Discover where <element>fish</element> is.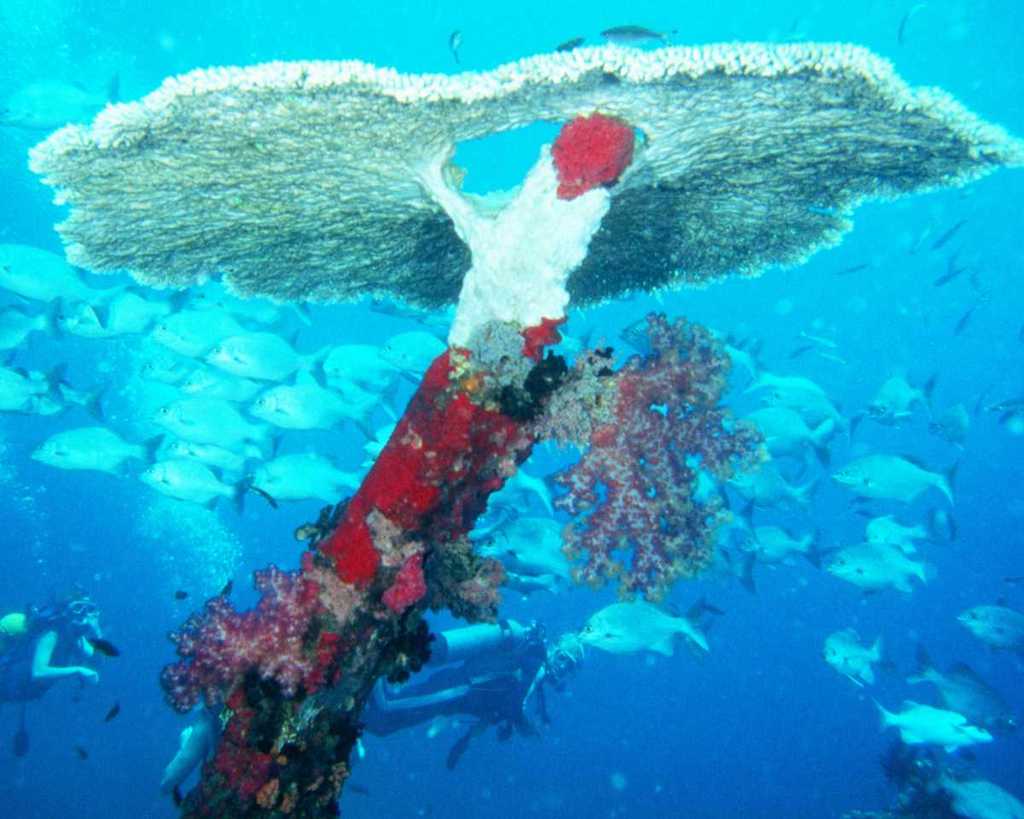
Discovered at [867, 694, 1005, 762].
